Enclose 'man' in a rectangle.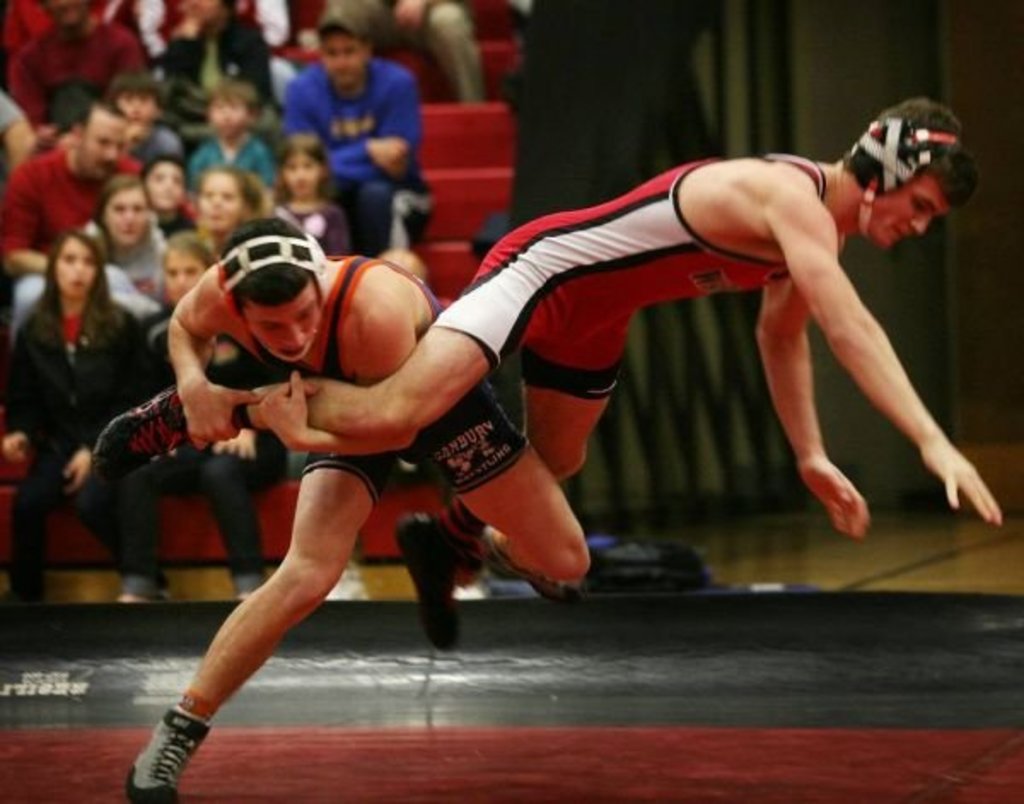
locate(0, 84, 203, 341).
